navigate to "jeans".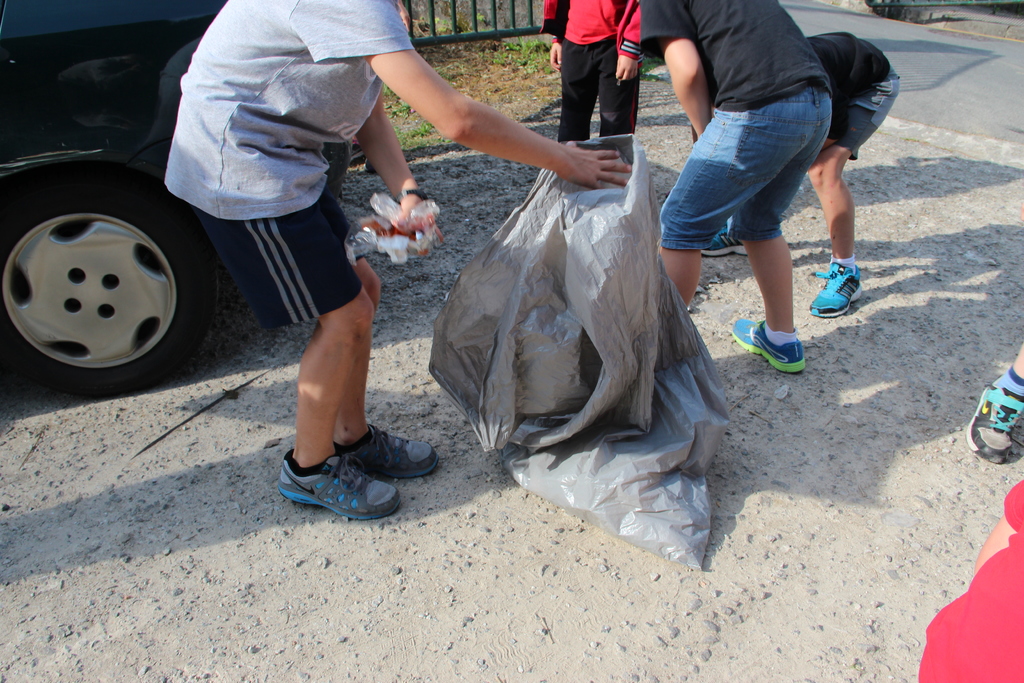
Navigation target: 804 74 897 163.
